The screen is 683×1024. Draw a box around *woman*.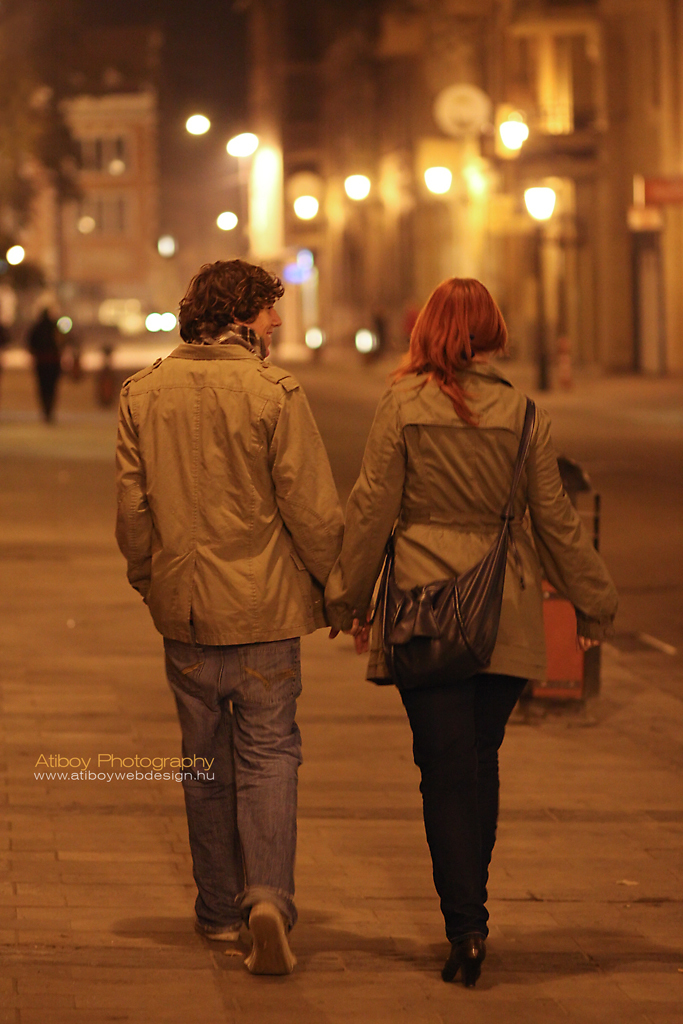
{"left": 331, "top": 283, "right": 586, "bottom": 958}.
